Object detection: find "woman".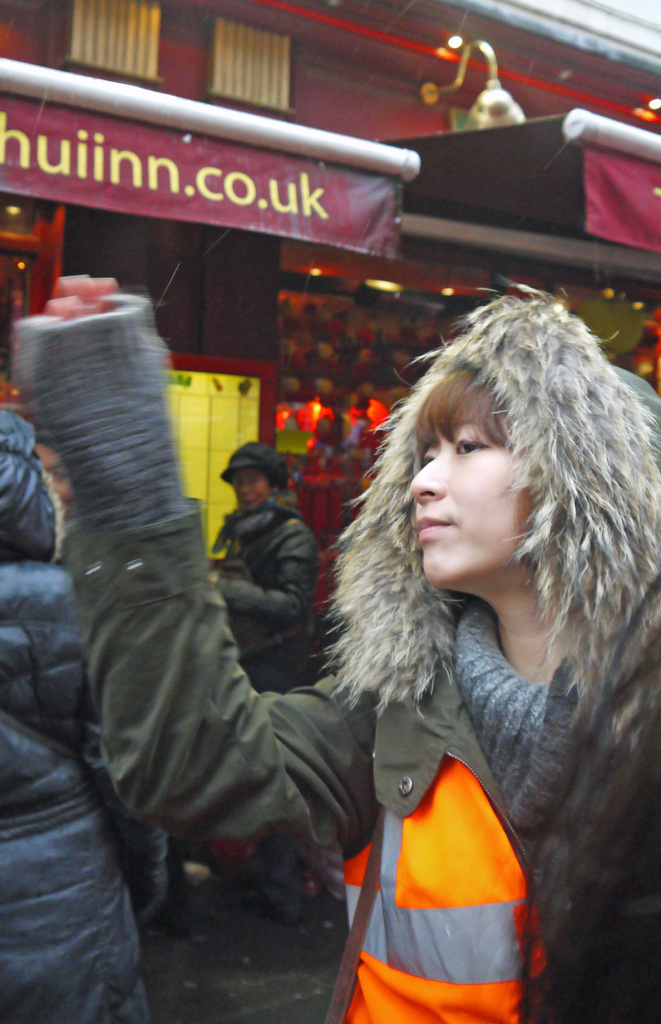
209:440:329:927.
